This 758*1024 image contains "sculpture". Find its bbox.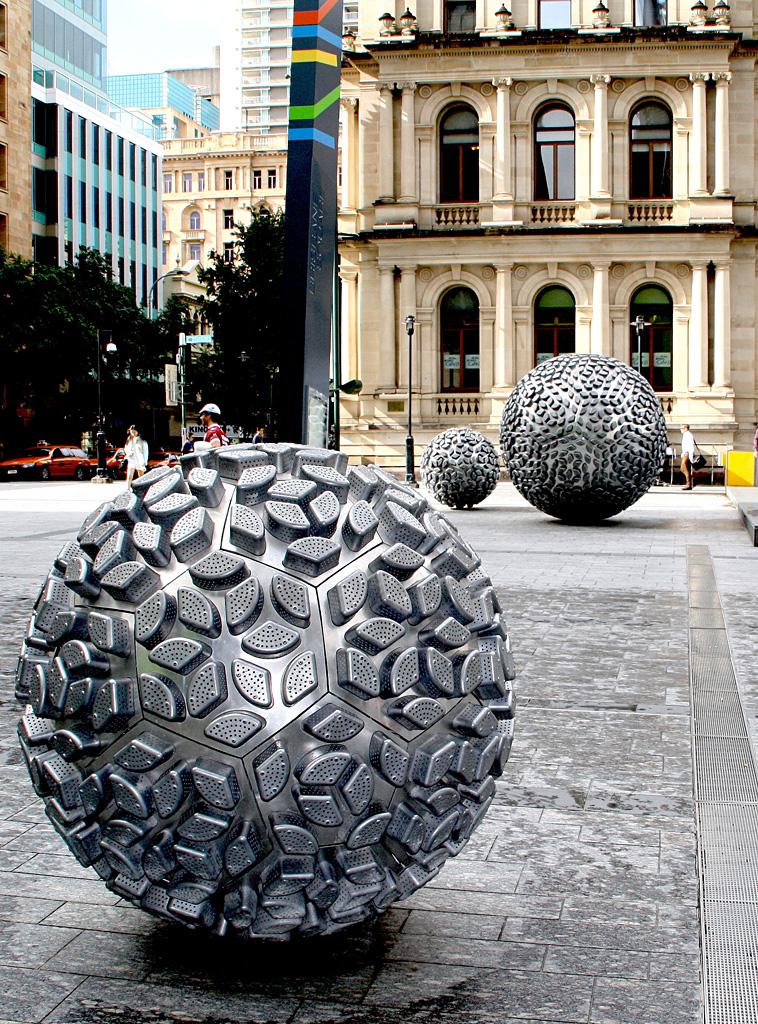
locate(19, 403, 553, 951).
